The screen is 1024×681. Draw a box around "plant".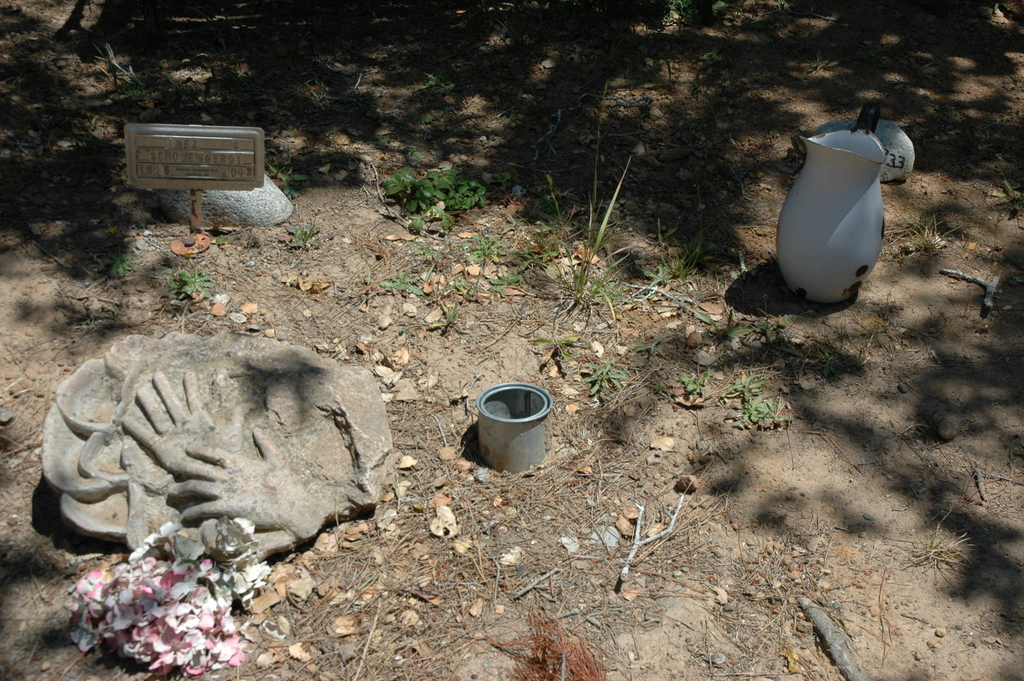
locate(505, 593, 629, 680).
